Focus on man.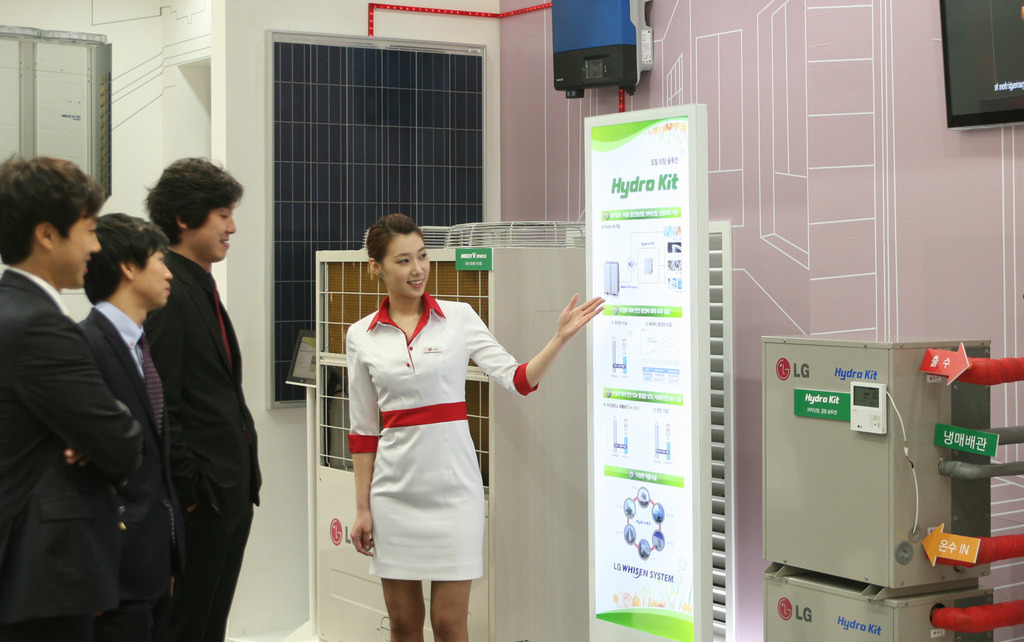
Focused at [0, 150, 141, 641].
